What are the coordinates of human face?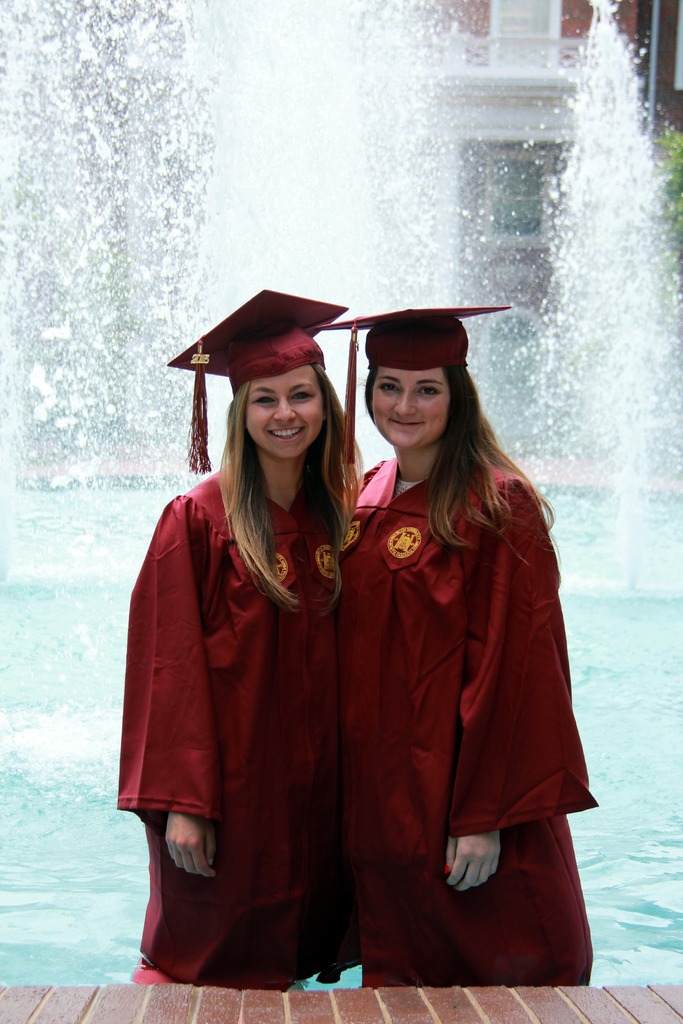
pyautogui.locateOnScreen(365, 363, 449, 450).
